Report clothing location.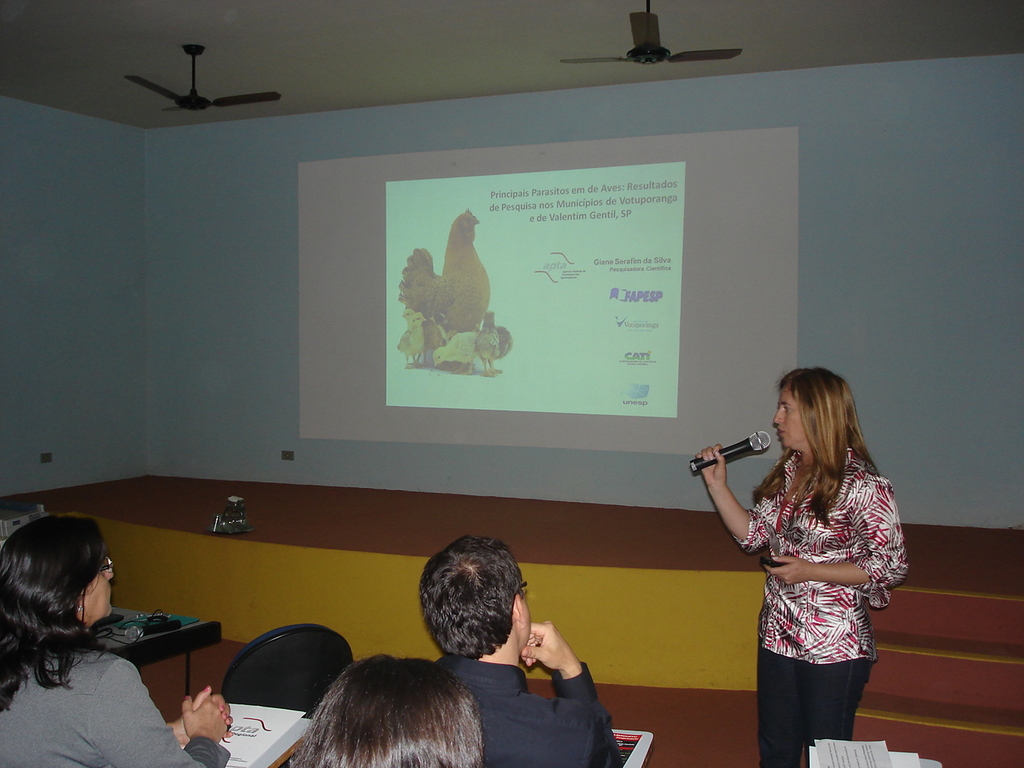
Report: box(0, 638, 230, 767).
